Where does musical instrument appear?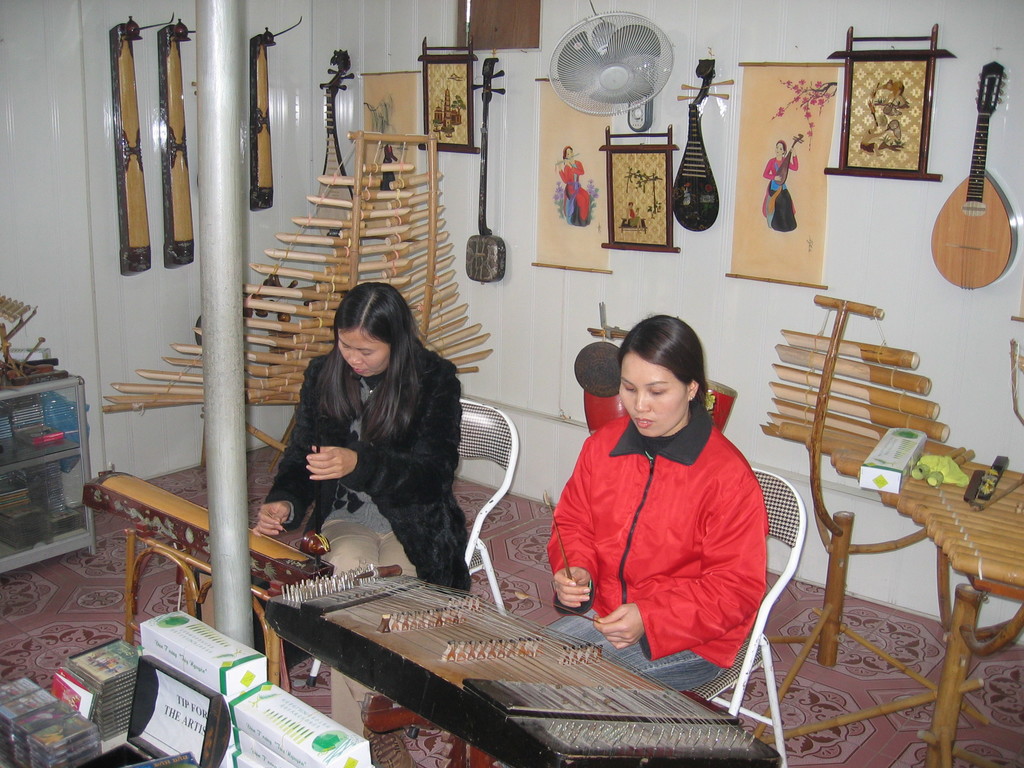
Appears at box(310, 48, 358, 250).
